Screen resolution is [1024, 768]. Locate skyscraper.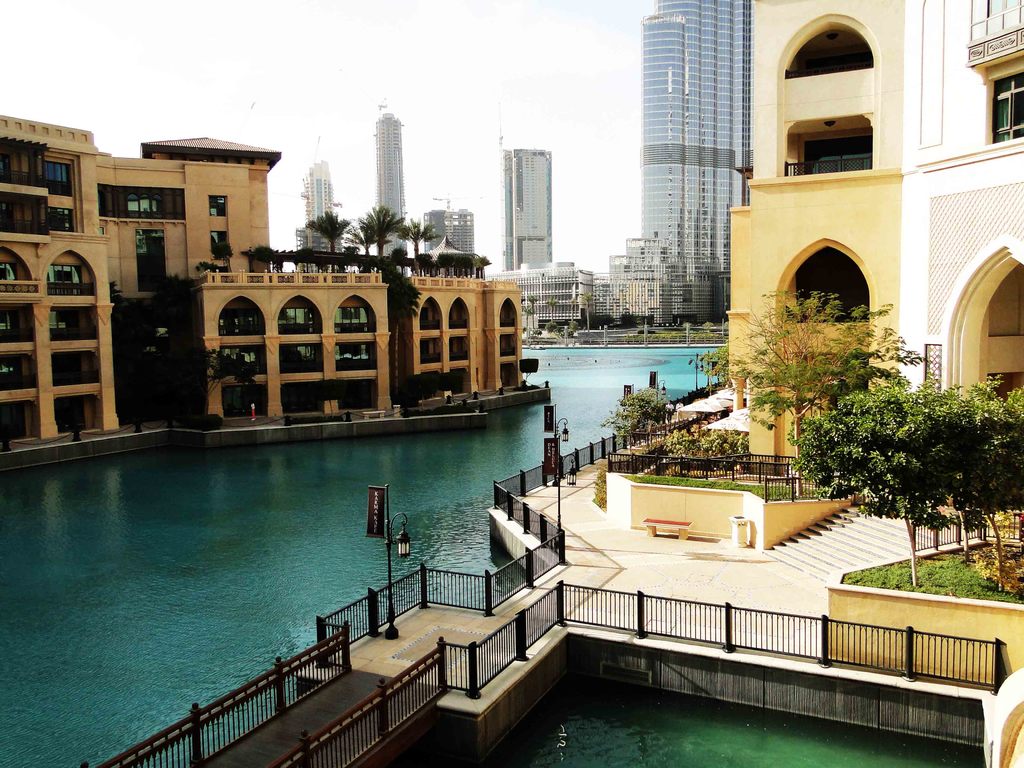
[0, 104, 532, 470].
